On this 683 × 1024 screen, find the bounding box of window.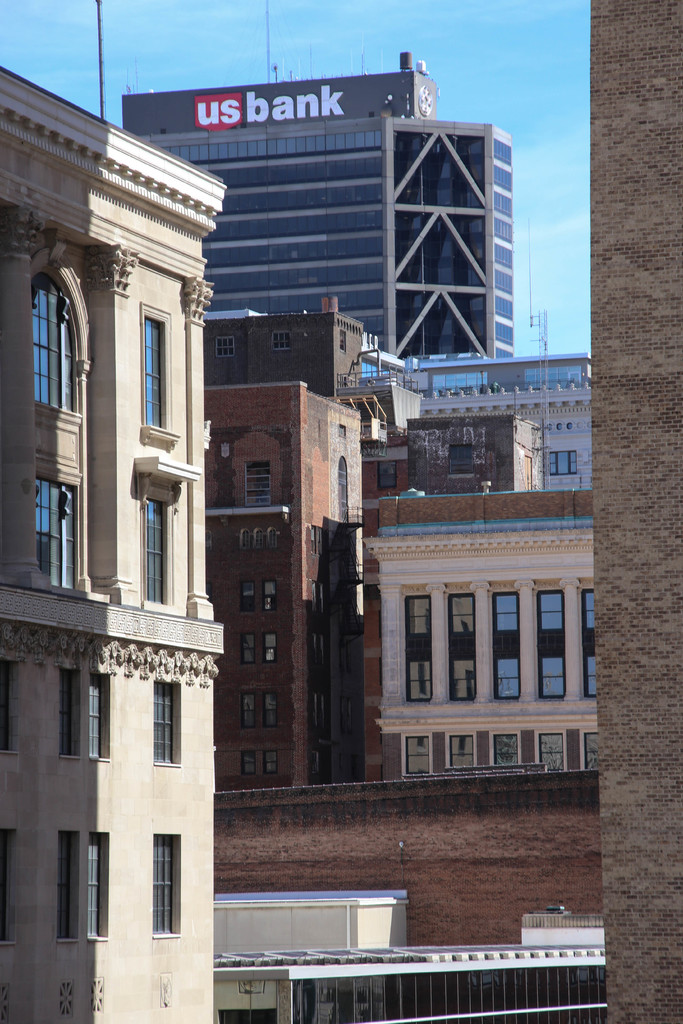
Bounding box: [404, 732, 436, 772].
